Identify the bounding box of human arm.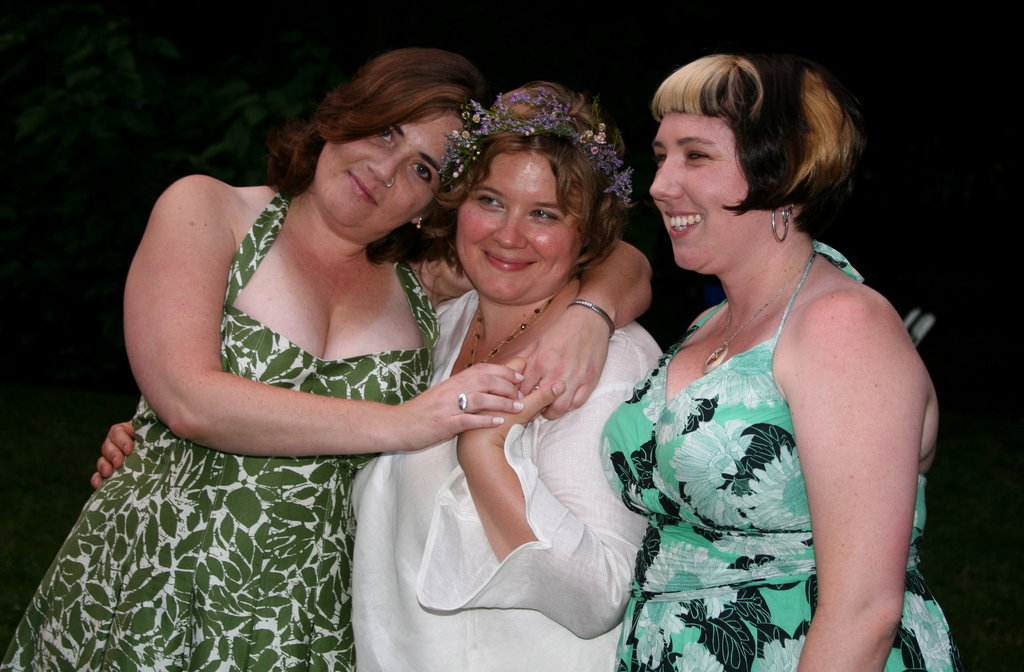
BBox(90, 298, 449, 488).
